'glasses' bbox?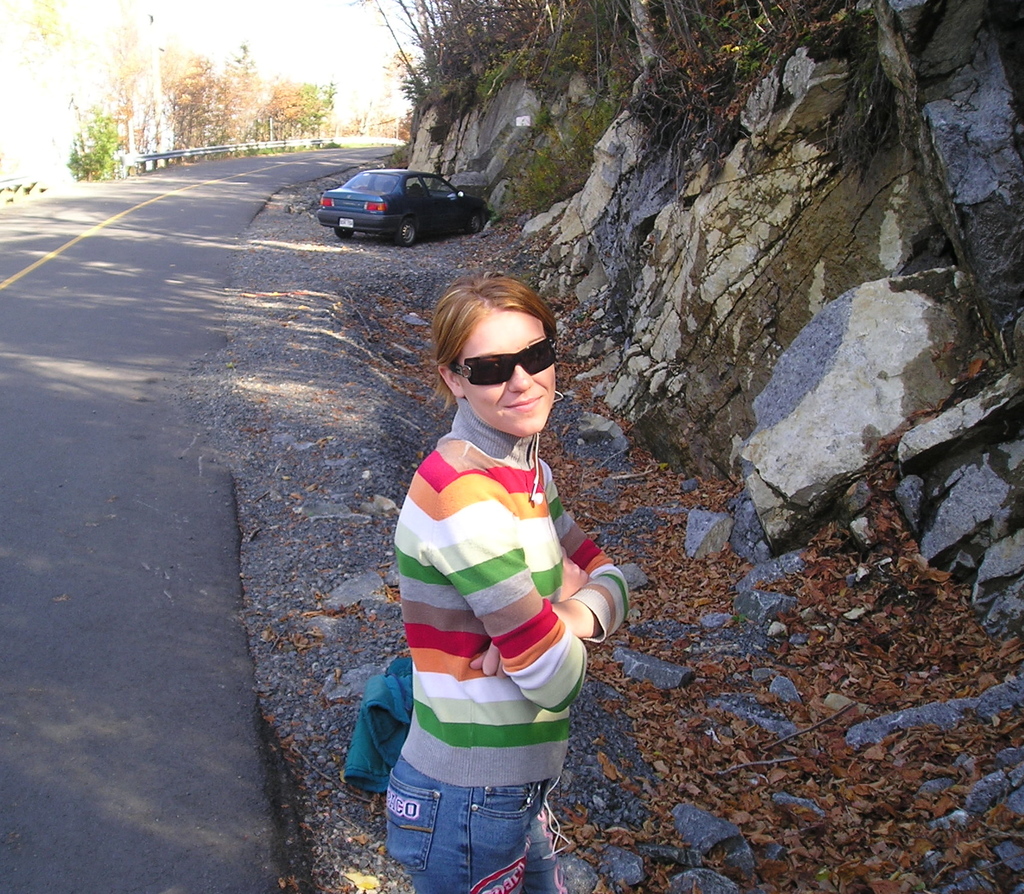
[453,330,558,389]
